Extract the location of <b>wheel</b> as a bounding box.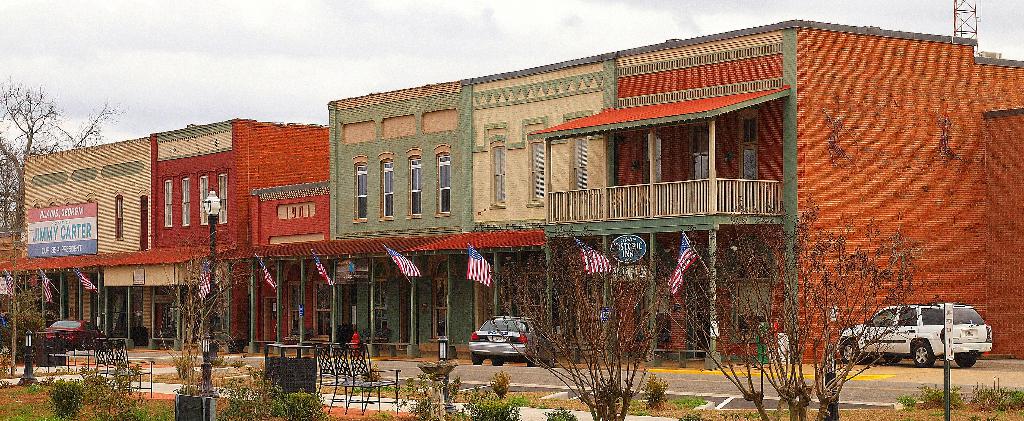
882,352,907,364.
